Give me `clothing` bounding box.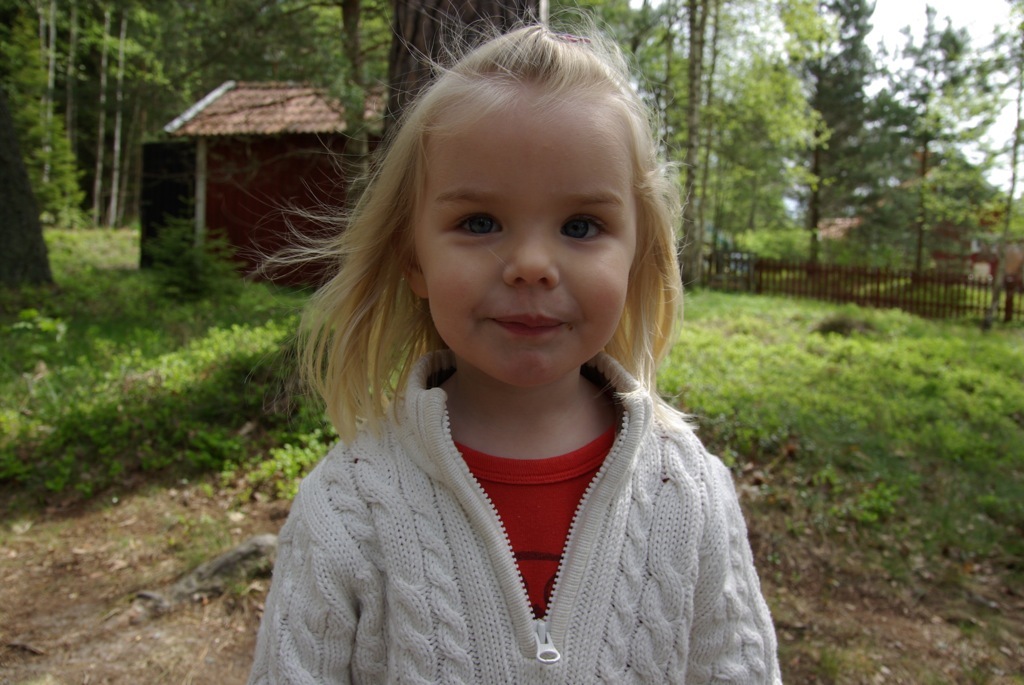
left=250, top=301, right=784, bottom=684.
